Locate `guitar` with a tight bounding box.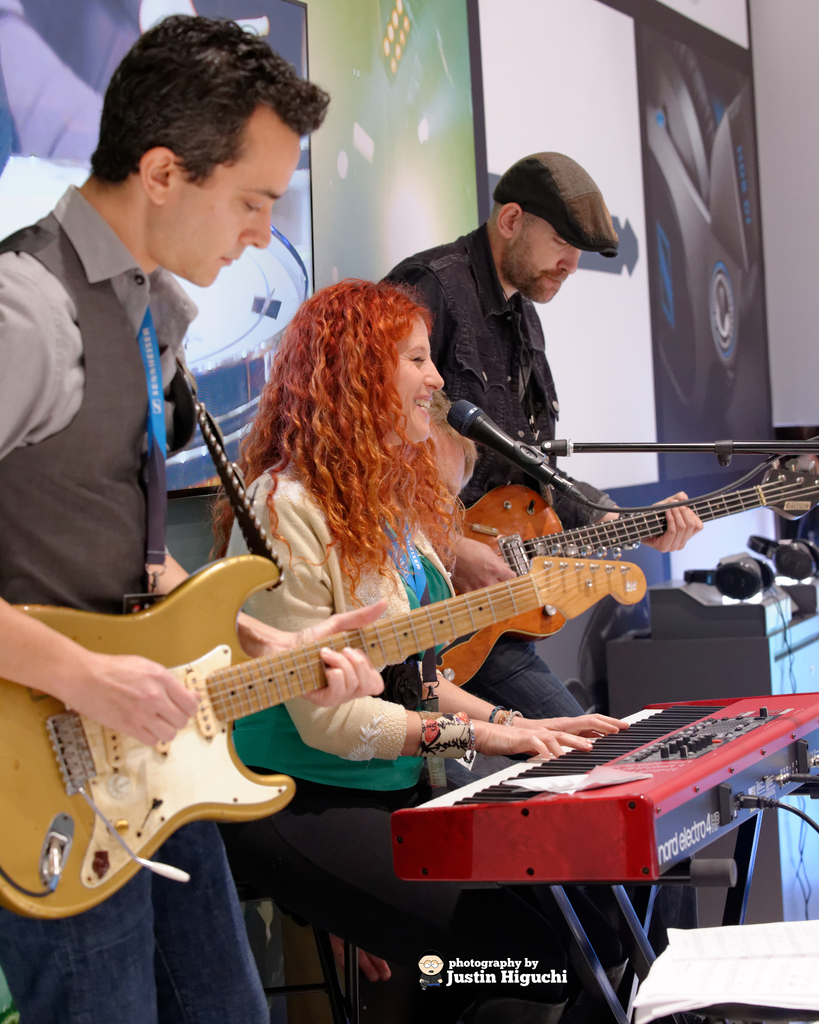
l=431, t=463, r=818, b=703.
